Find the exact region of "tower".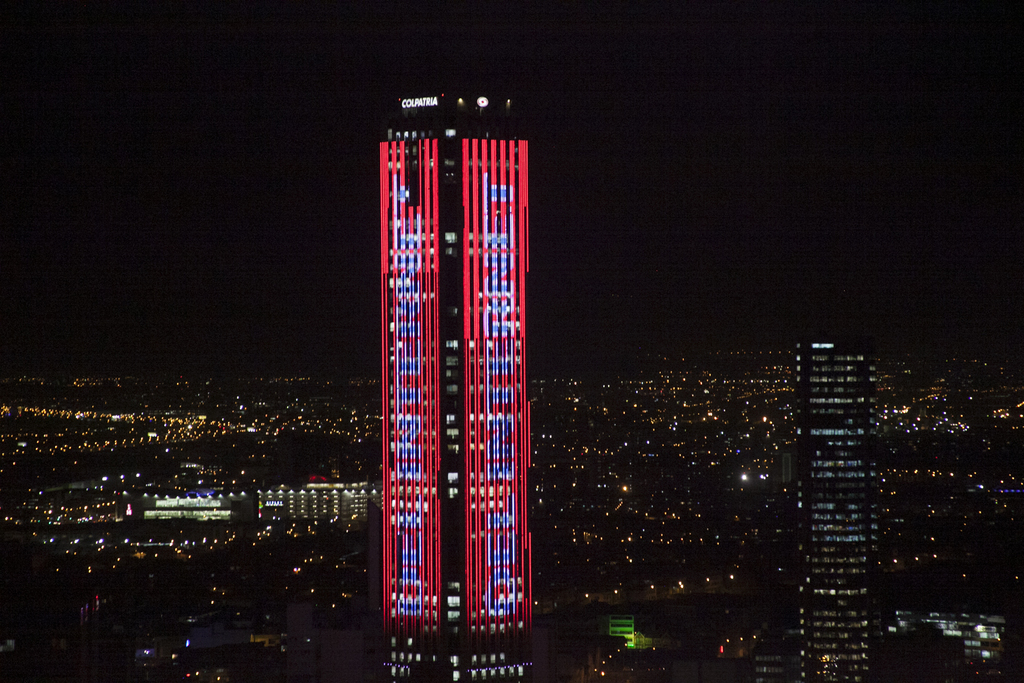
Exact region: left=381, top=89, right=535, bottom=682.
